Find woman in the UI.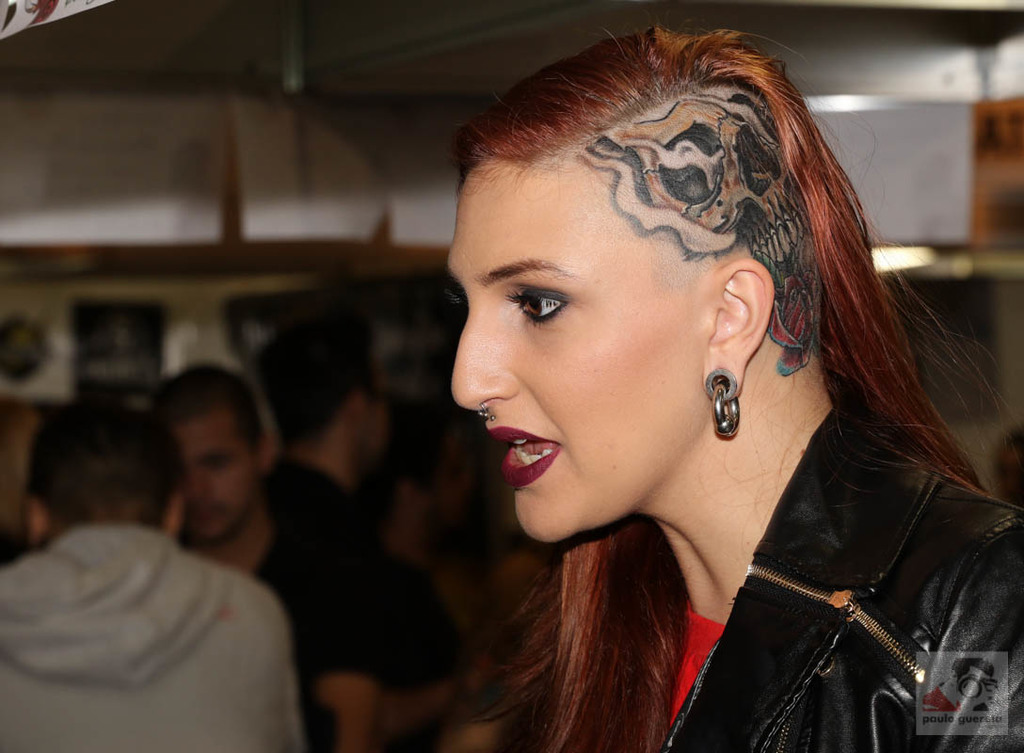
UI element at [left=326, top=31, right=1017, bottom=738].
